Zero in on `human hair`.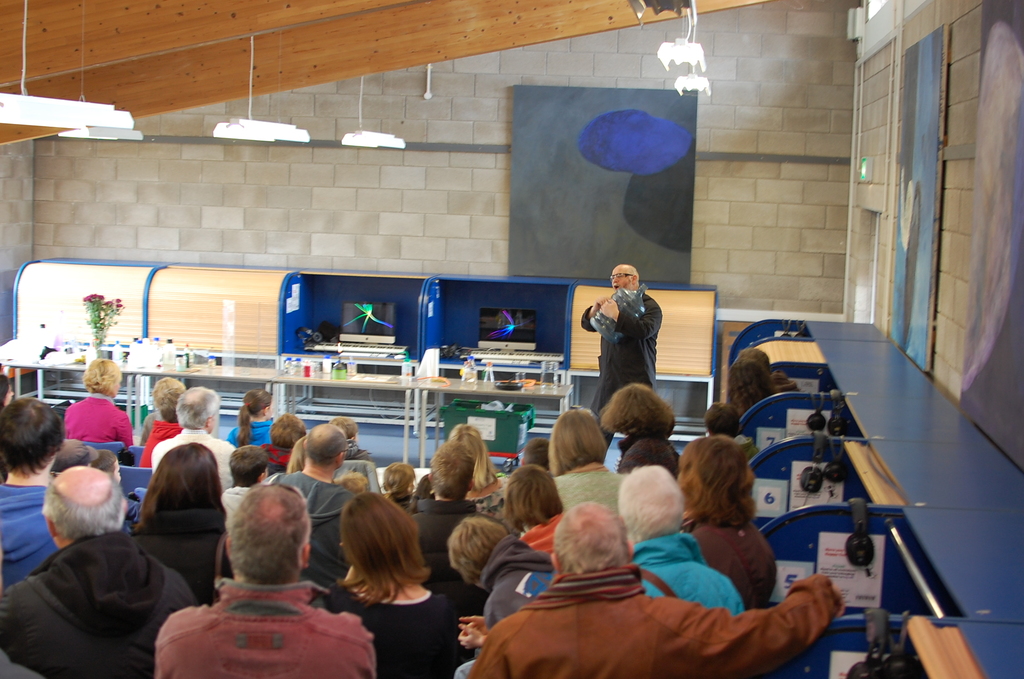
Zeroed in: select_region(0, 371, 8, 400).
